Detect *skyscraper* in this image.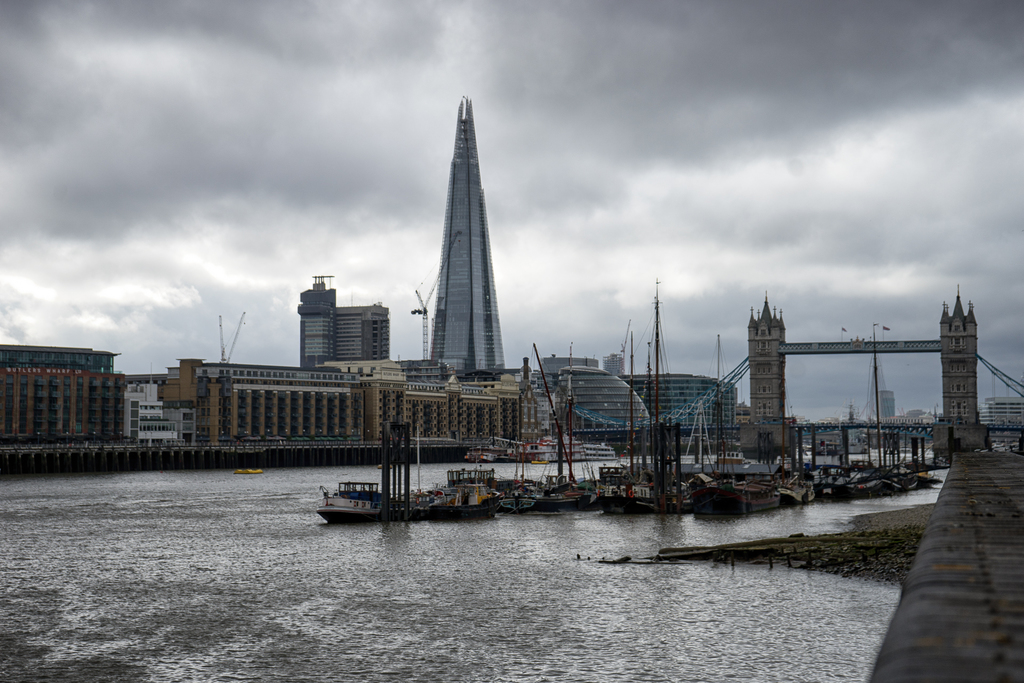
Detection: <region>293, 268, 412, 377</region>.
